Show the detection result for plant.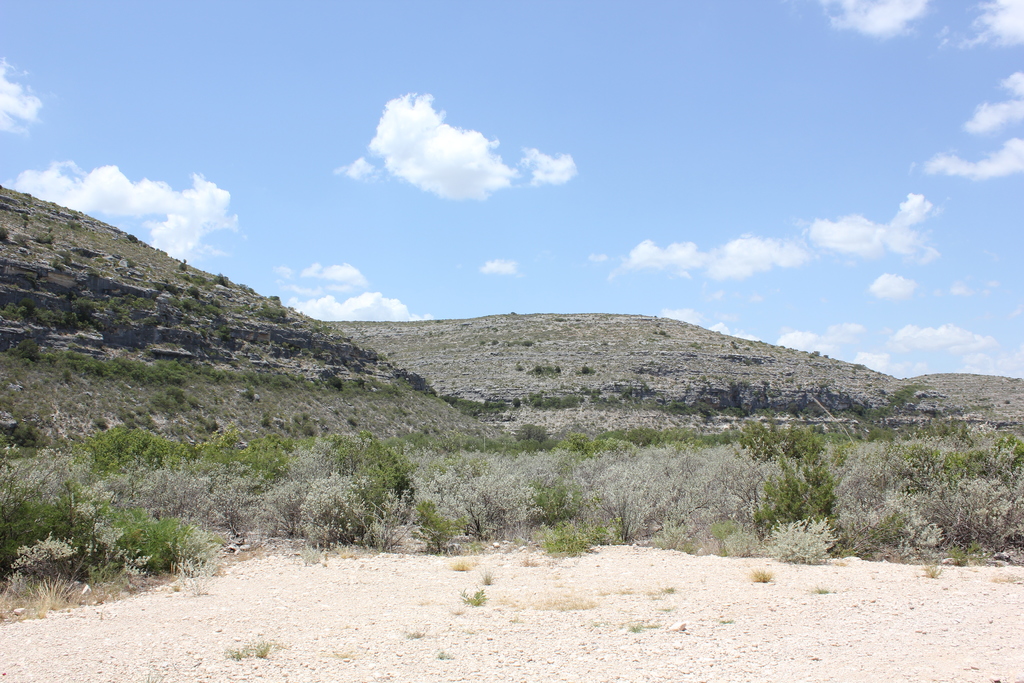
<box>518,556,536,571</box>.
